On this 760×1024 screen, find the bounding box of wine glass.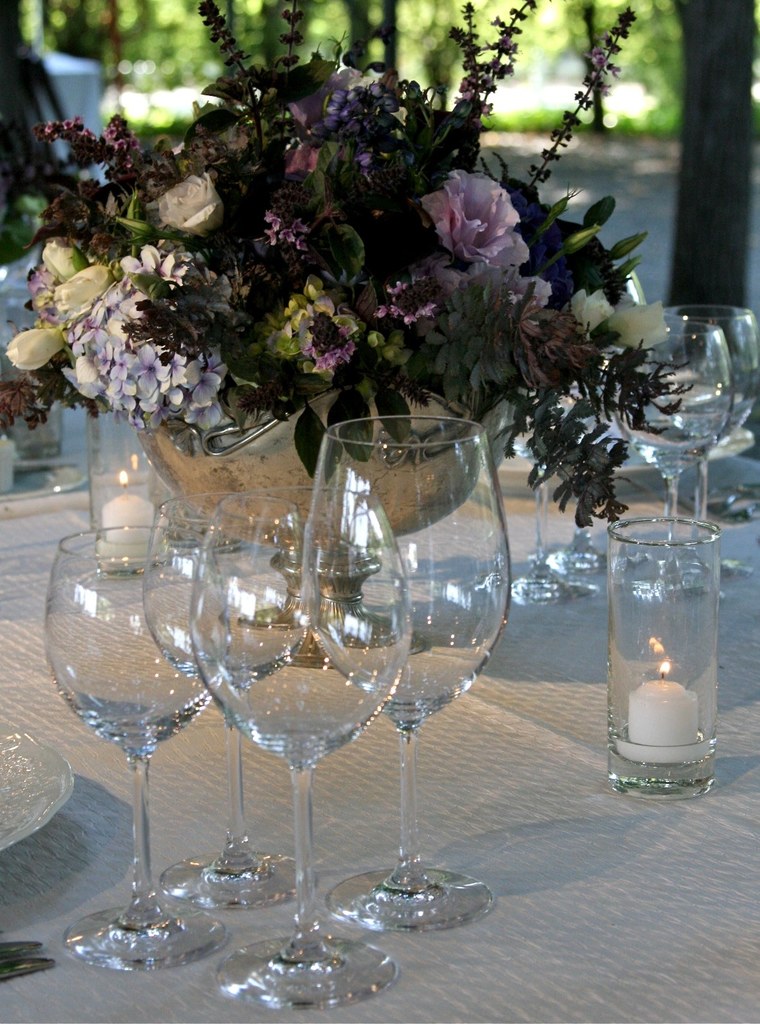
Bounding box: 613,315,732,593.
